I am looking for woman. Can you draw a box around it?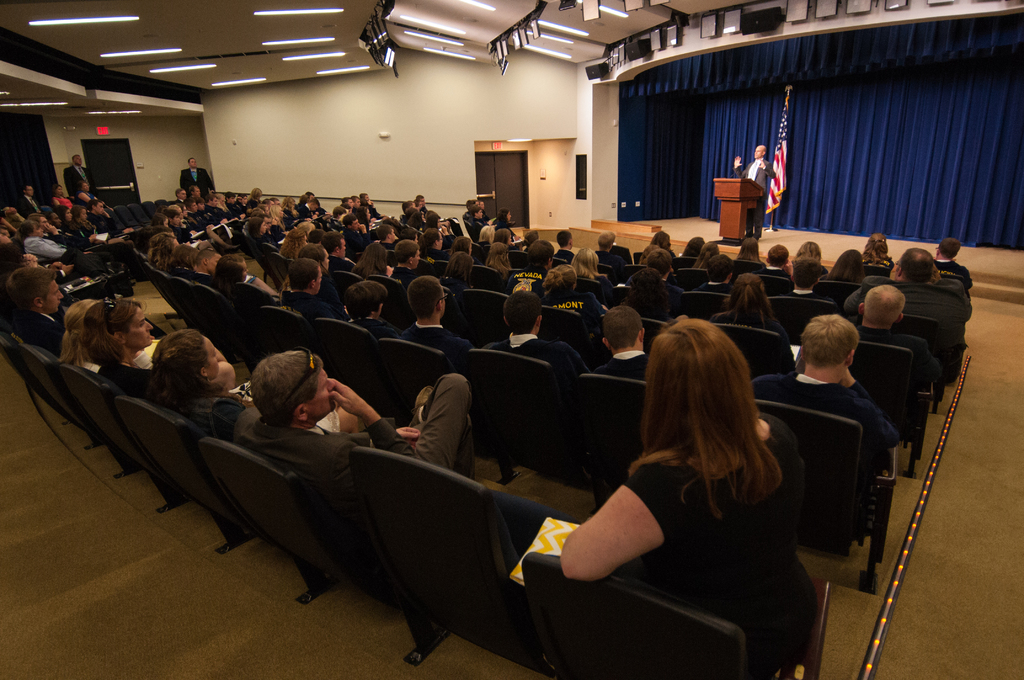
Sure, the bounding box is Rect(545, 265, 607, 334).
